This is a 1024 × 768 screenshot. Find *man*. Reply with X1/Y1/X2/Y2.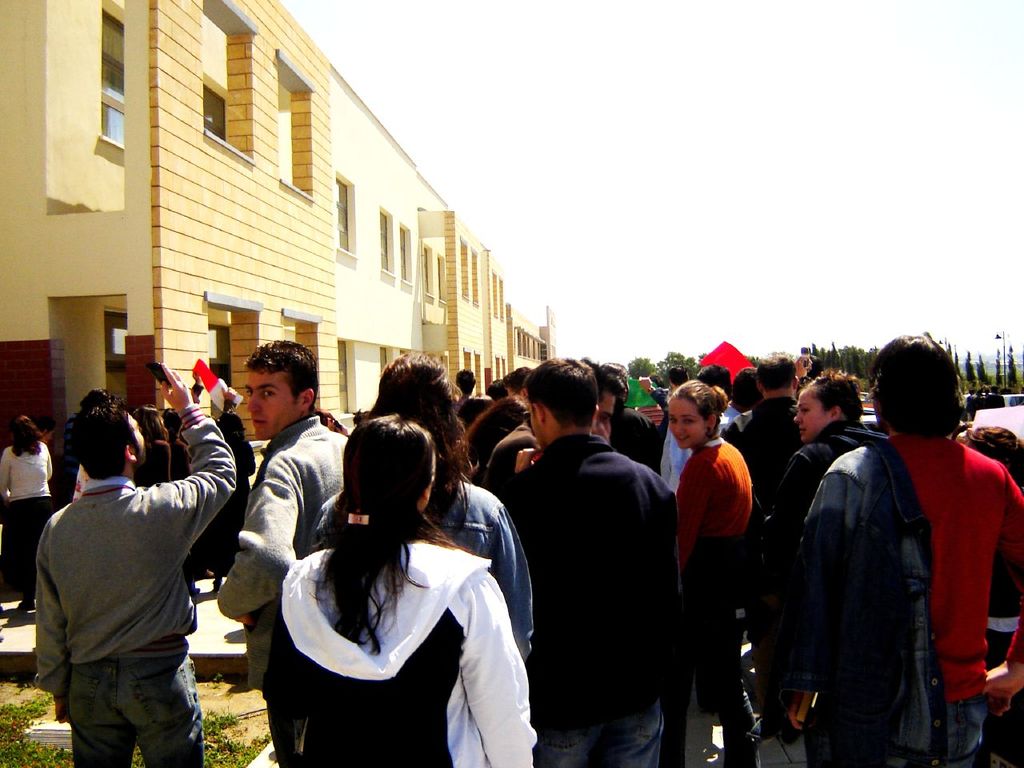
730/344/809/741.
